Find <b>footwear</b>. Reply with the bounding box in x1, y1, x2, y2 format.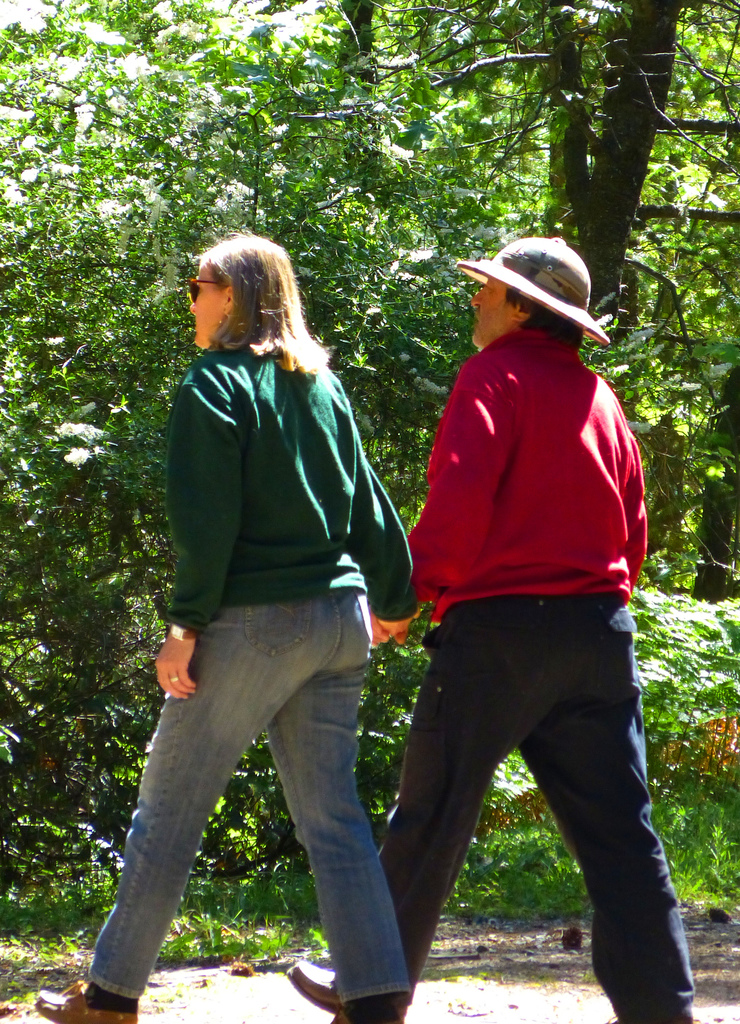
33, 991, 136, 1023.
